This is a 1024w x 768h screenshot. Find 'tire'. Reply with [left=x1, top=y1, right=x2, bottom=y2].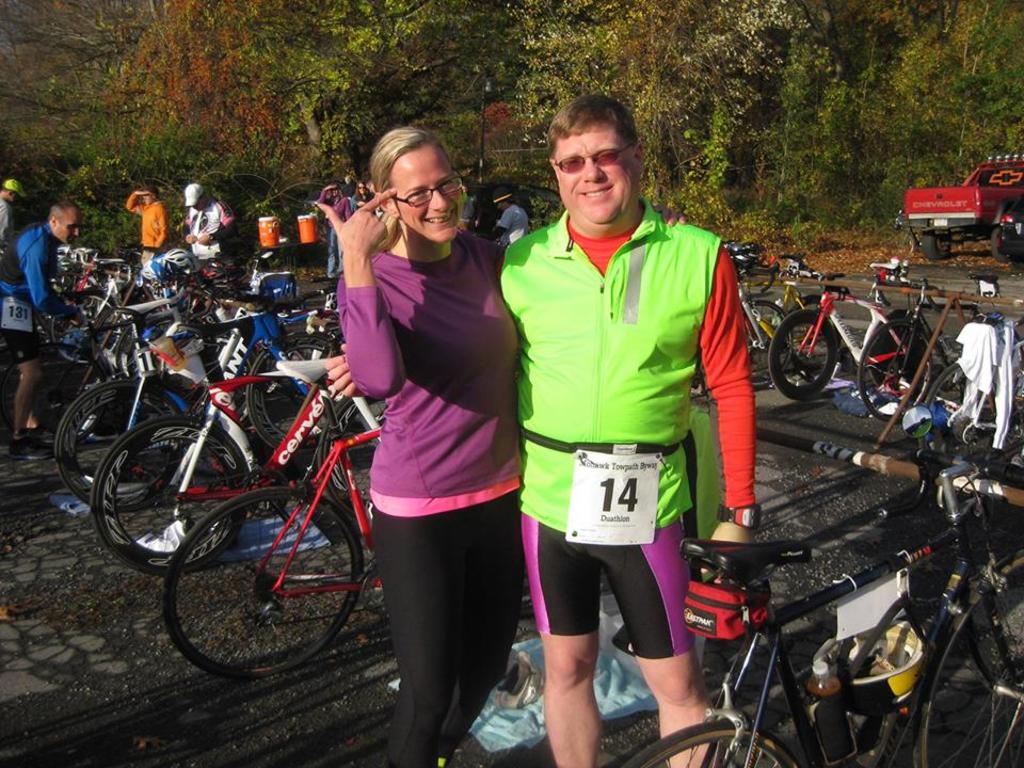
[left=158, top=498, right=350, bottom=692].
